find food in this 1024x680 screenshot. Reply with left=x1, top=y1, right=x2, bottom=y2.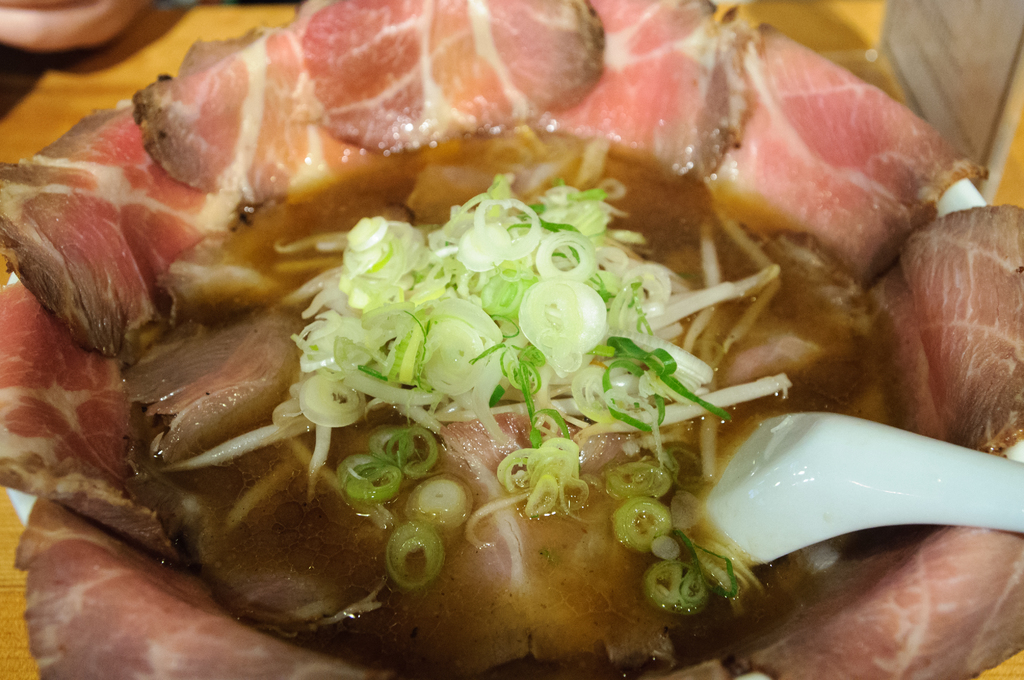
left=59, top=0, right=1023, bottom=658.
